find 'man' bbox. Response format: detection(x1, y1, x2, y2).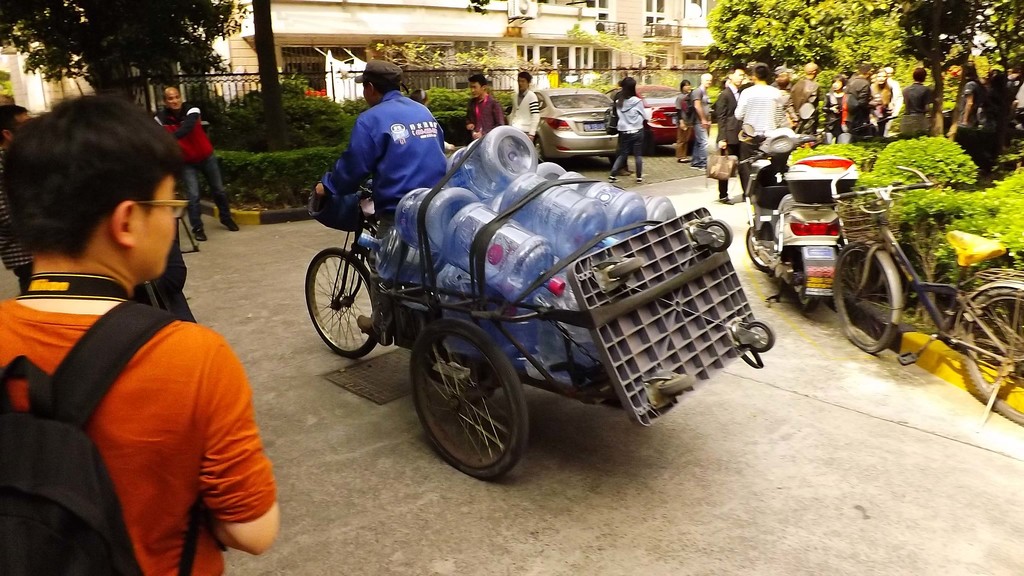
detection(1, 90, 282, 570).
